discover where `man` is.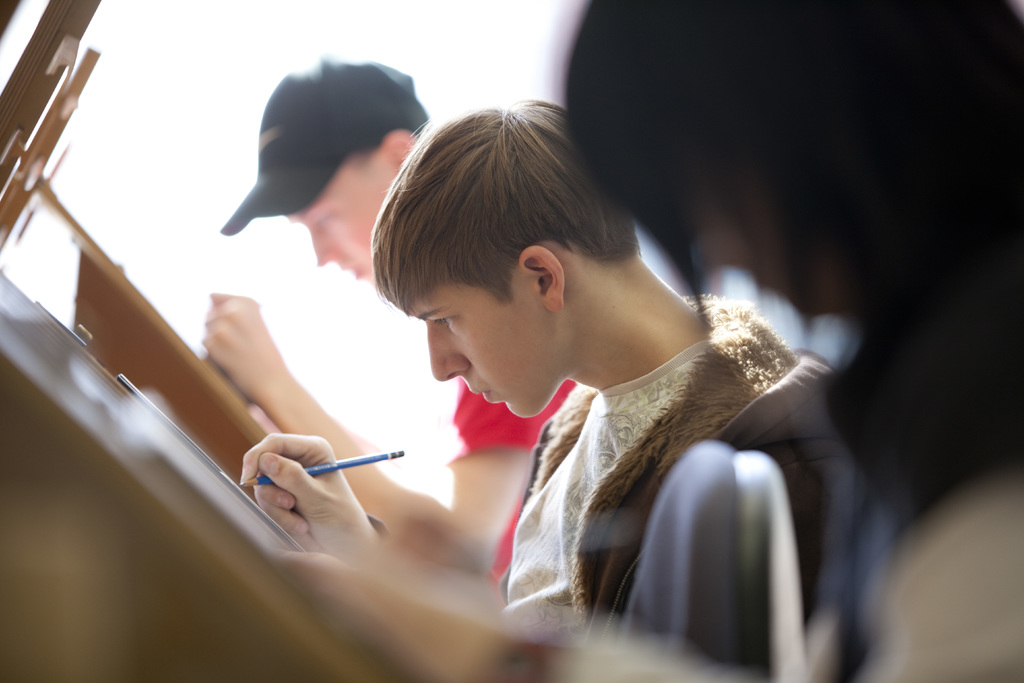
Discovered at [197,39,593,599].
